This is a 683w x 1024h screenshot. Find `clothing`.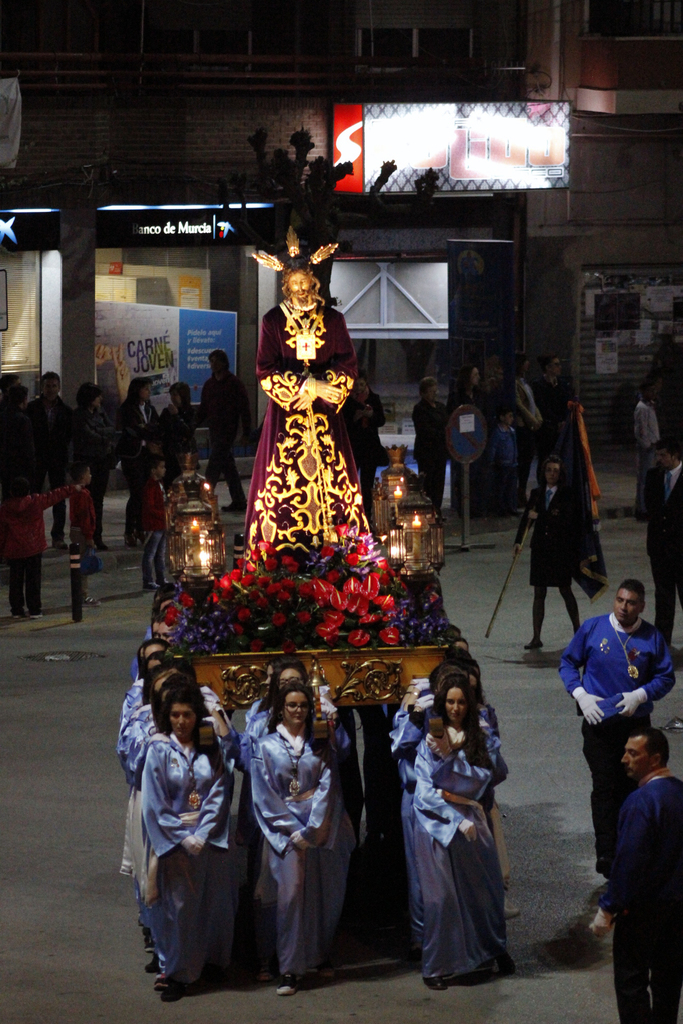
Bounding box: detection(145, 621, 152, 637).
